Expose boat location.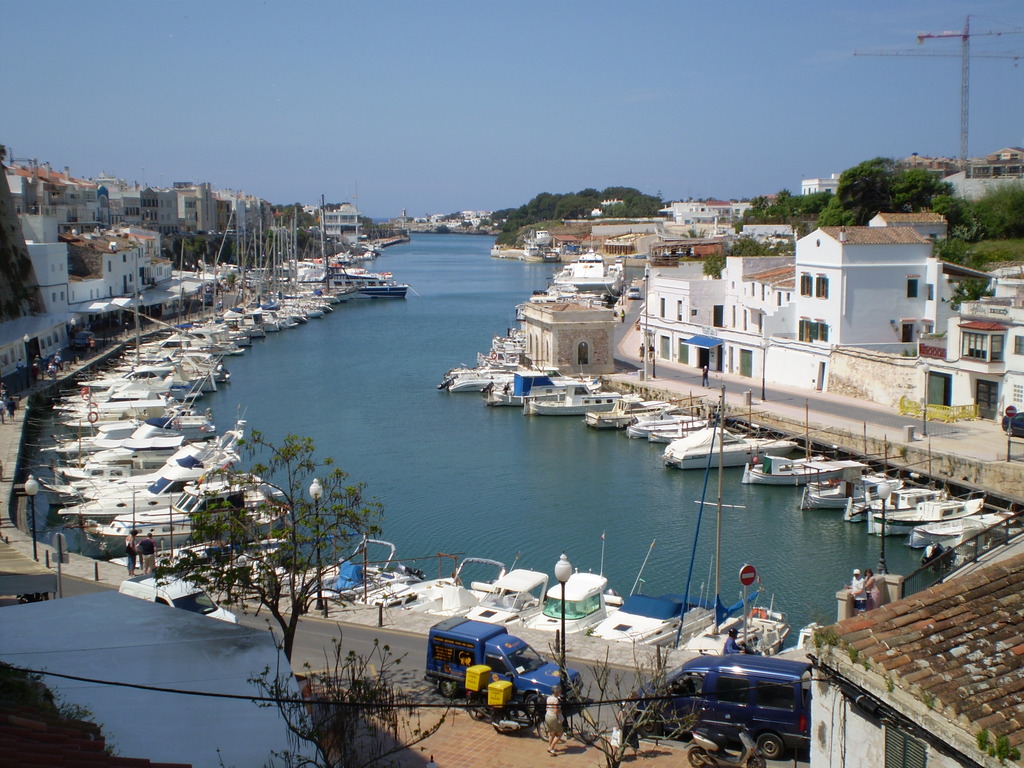
Exposed at 277 207 314 323.
